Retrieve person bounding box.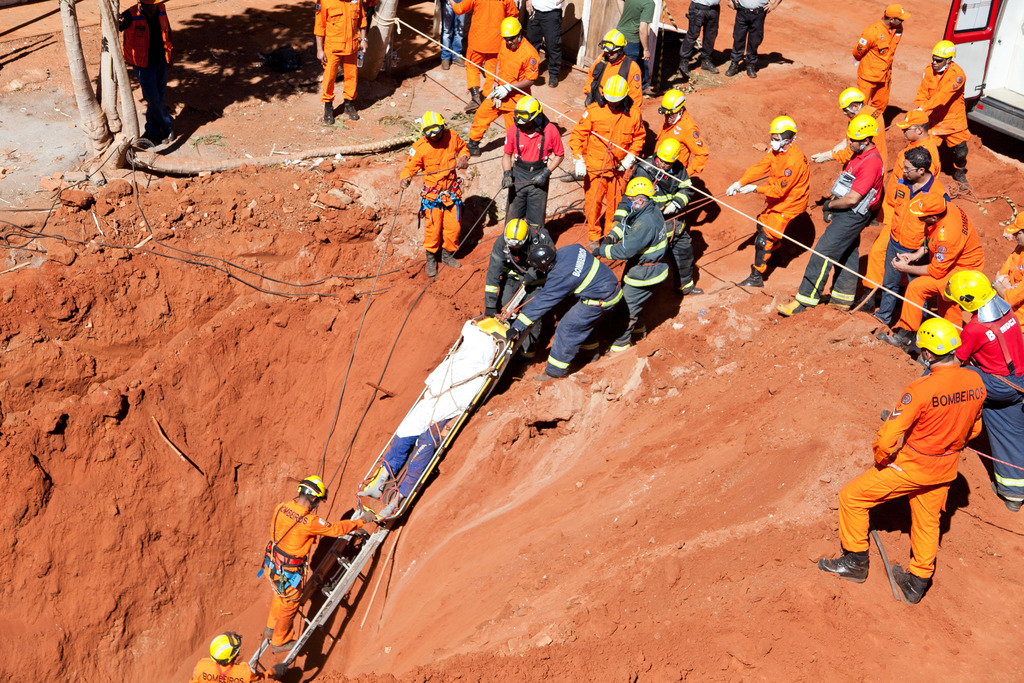
Bounding box: Rect(724, 0, 797, 76).
